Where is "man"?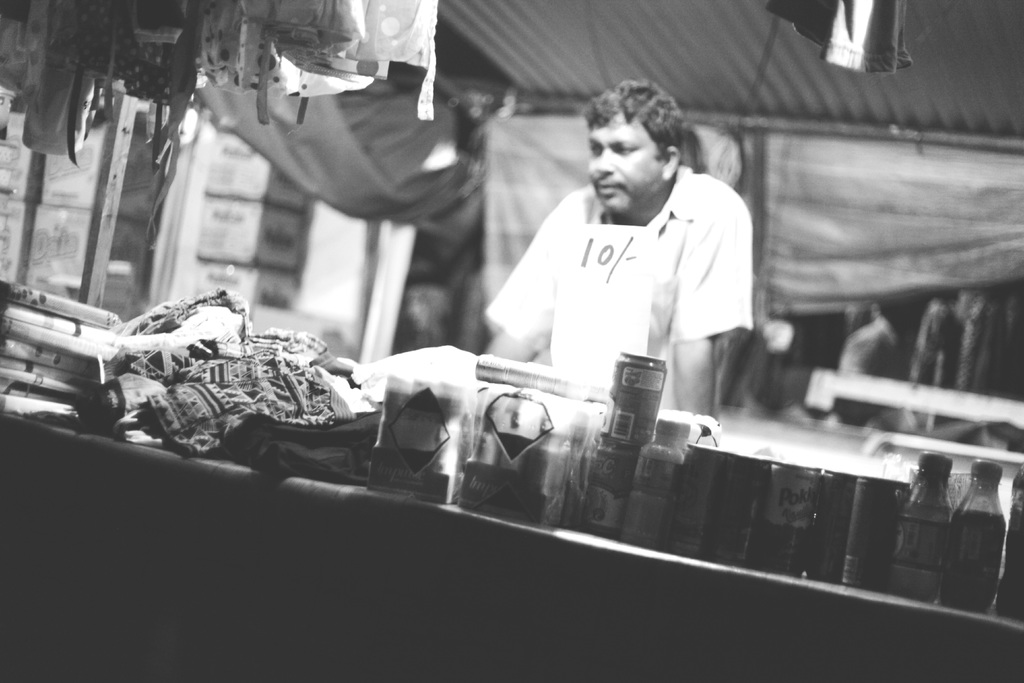
<box>469,90,769,461</box>.
